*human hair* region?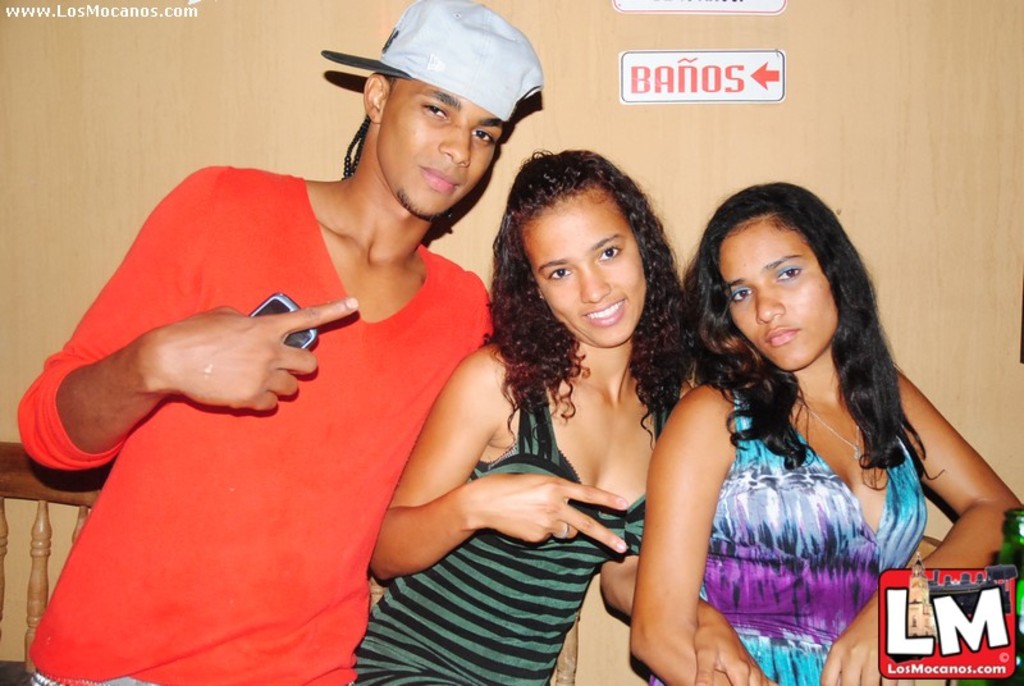
left=339, top=73, right=407, bottom=178
